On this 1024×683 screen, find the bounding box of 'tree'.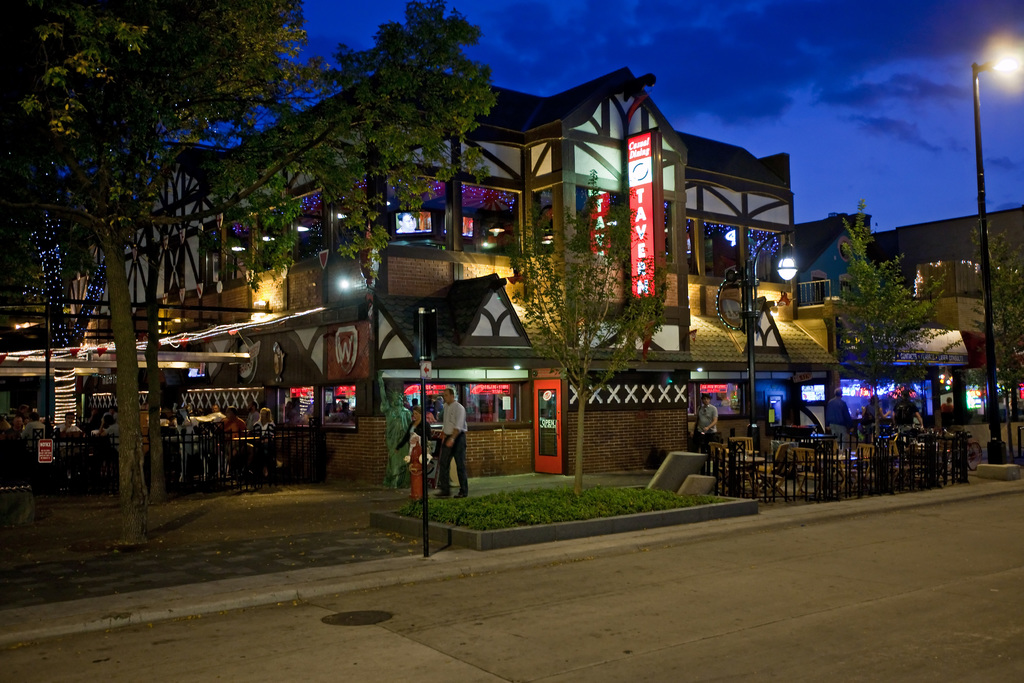
Bounding box: Rect(505, 197, 645, 504).
